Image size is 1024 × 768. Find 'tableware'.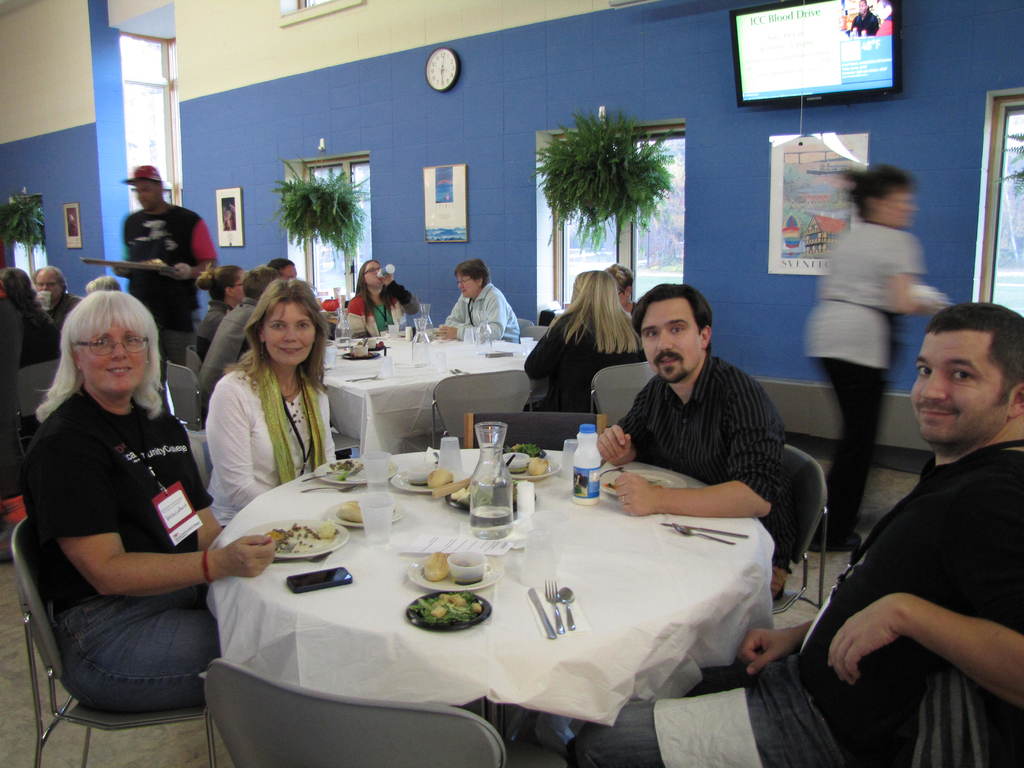
(x1=365, y1=338, x2=376, y2=343).
